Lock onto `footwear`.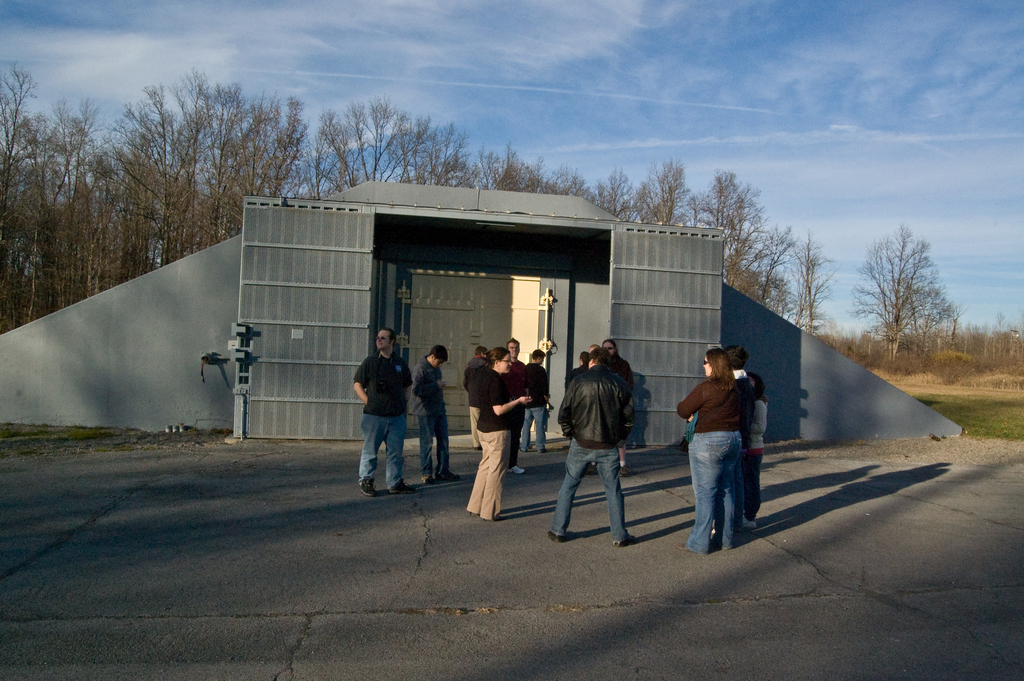
Locked: left=616, top=464, right=627, bottom=477.
